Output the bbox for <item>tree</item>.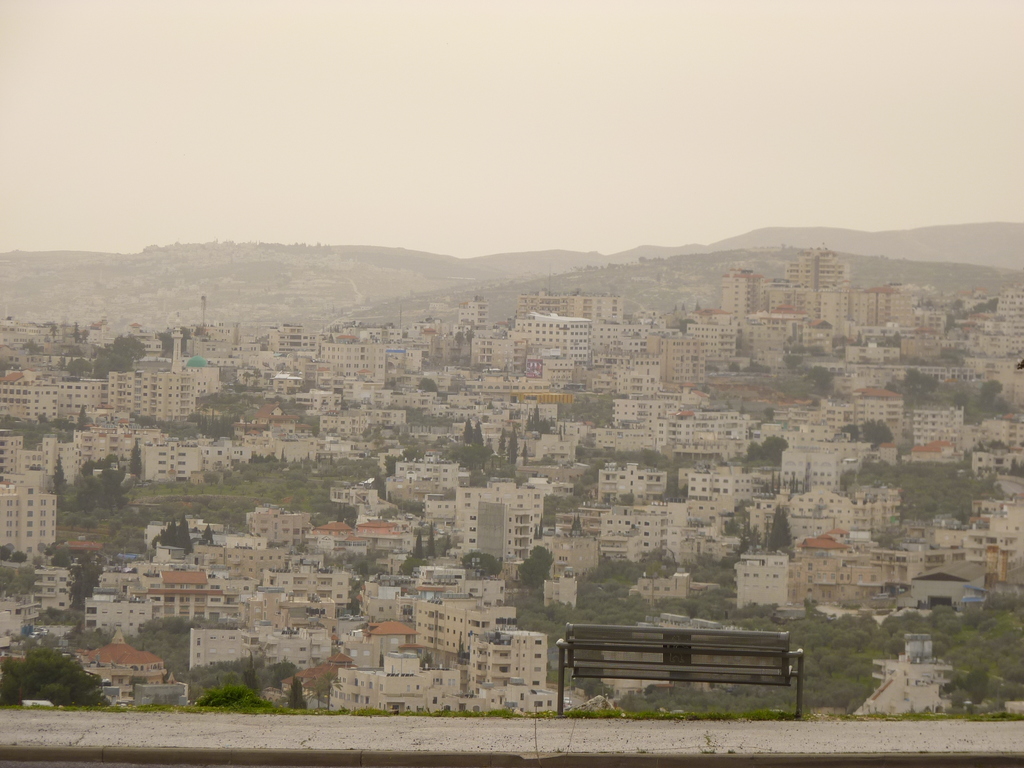
(837,422,860,438).
